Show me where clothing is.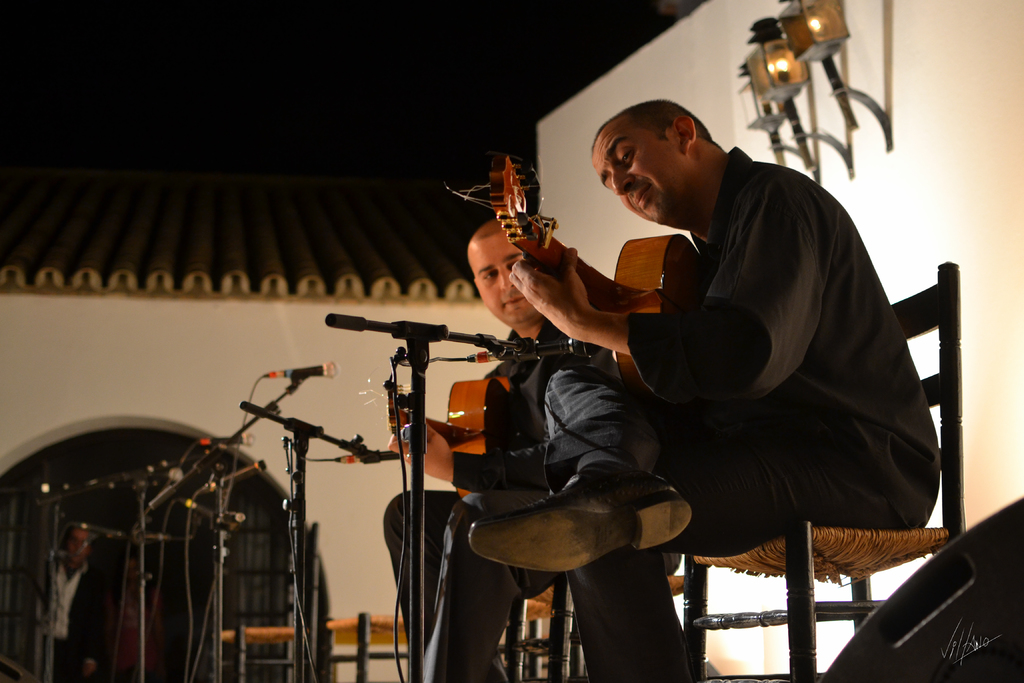
clothing is at BBox(28, 532, 126, 682).
